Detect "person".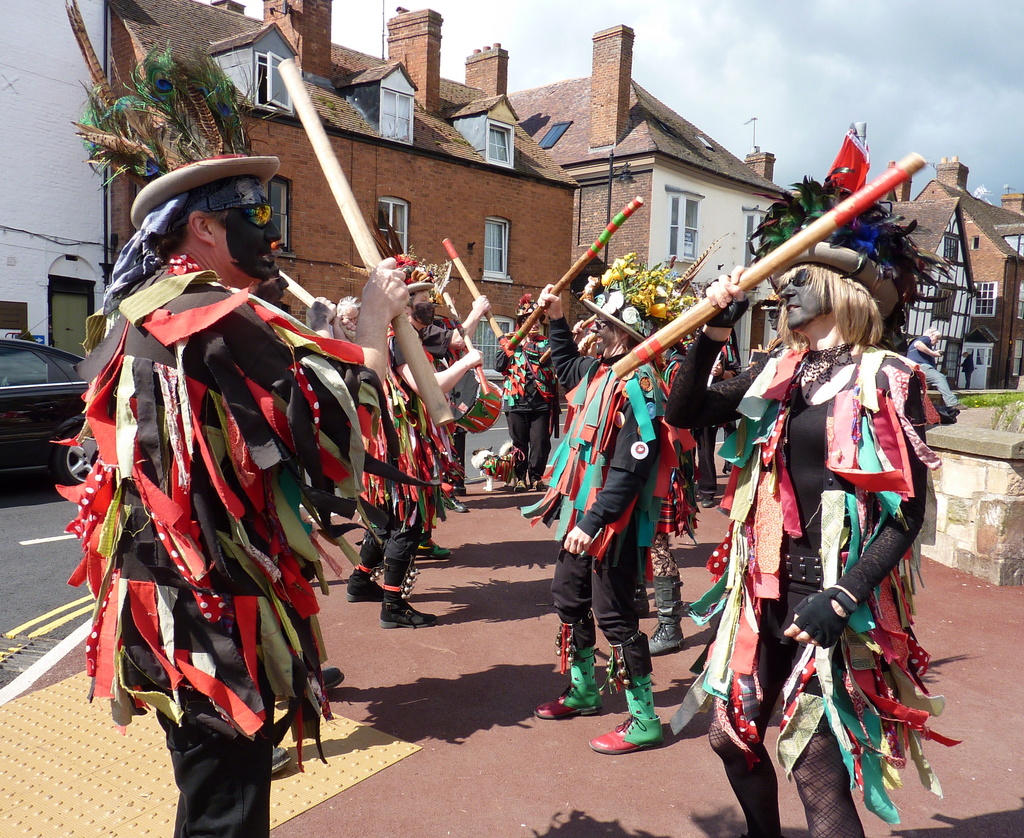
Detected at detection(902, 321, 960, 422).
